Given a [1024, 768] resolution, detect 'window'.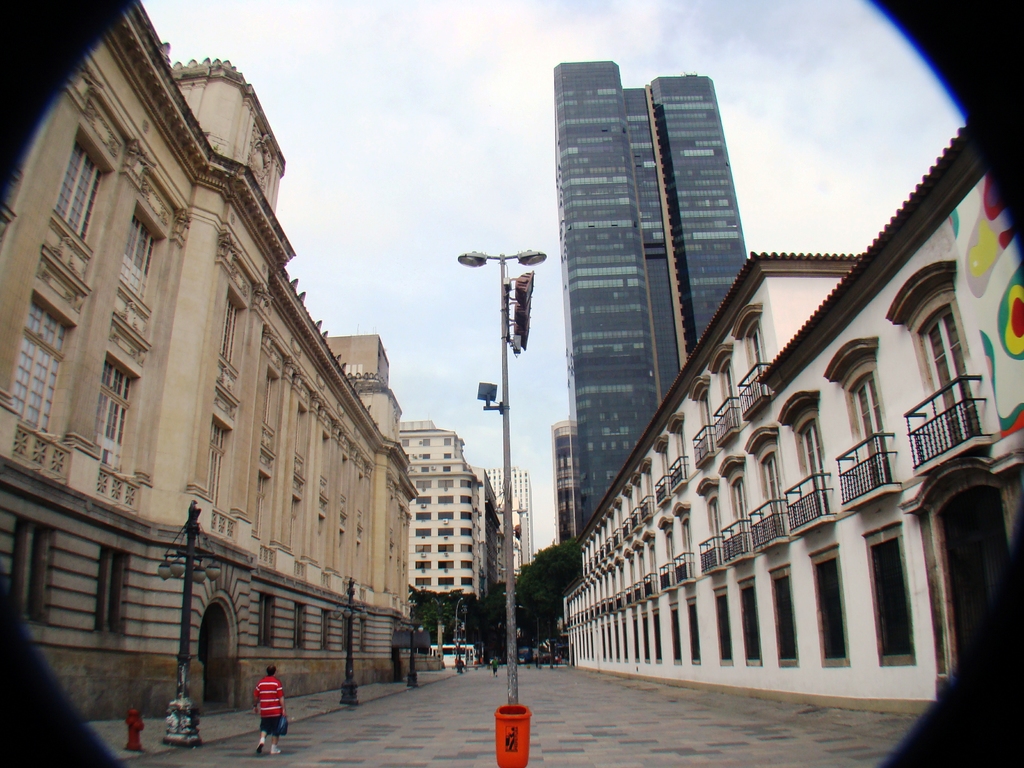
[605, 618, 612, 662].
